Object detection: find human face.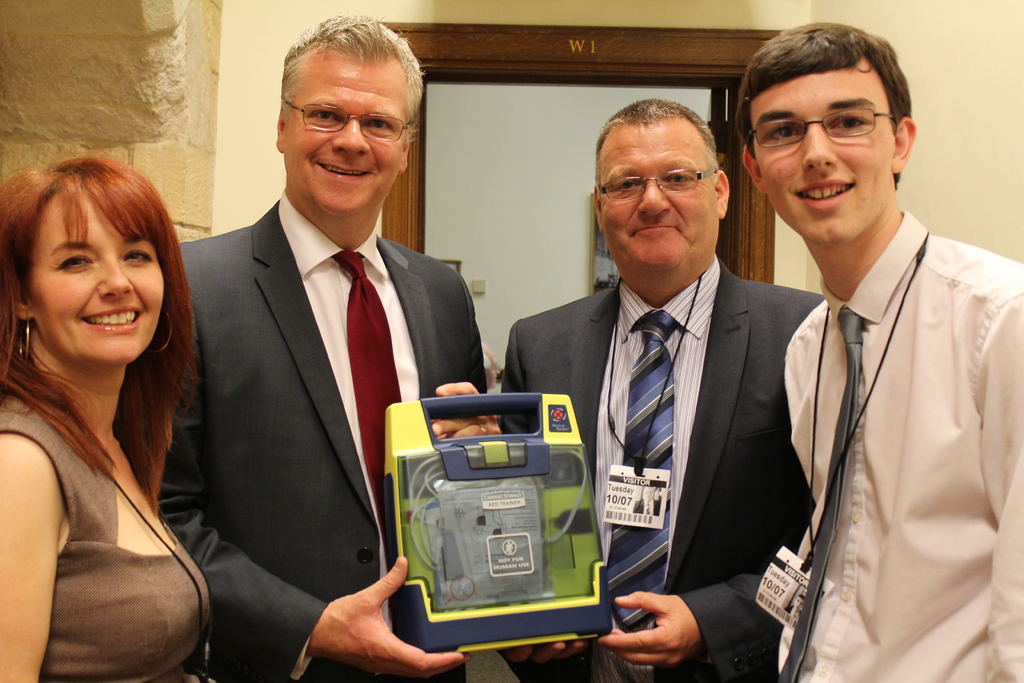
<bbox>282, 49, 409, 215</bbox>.
